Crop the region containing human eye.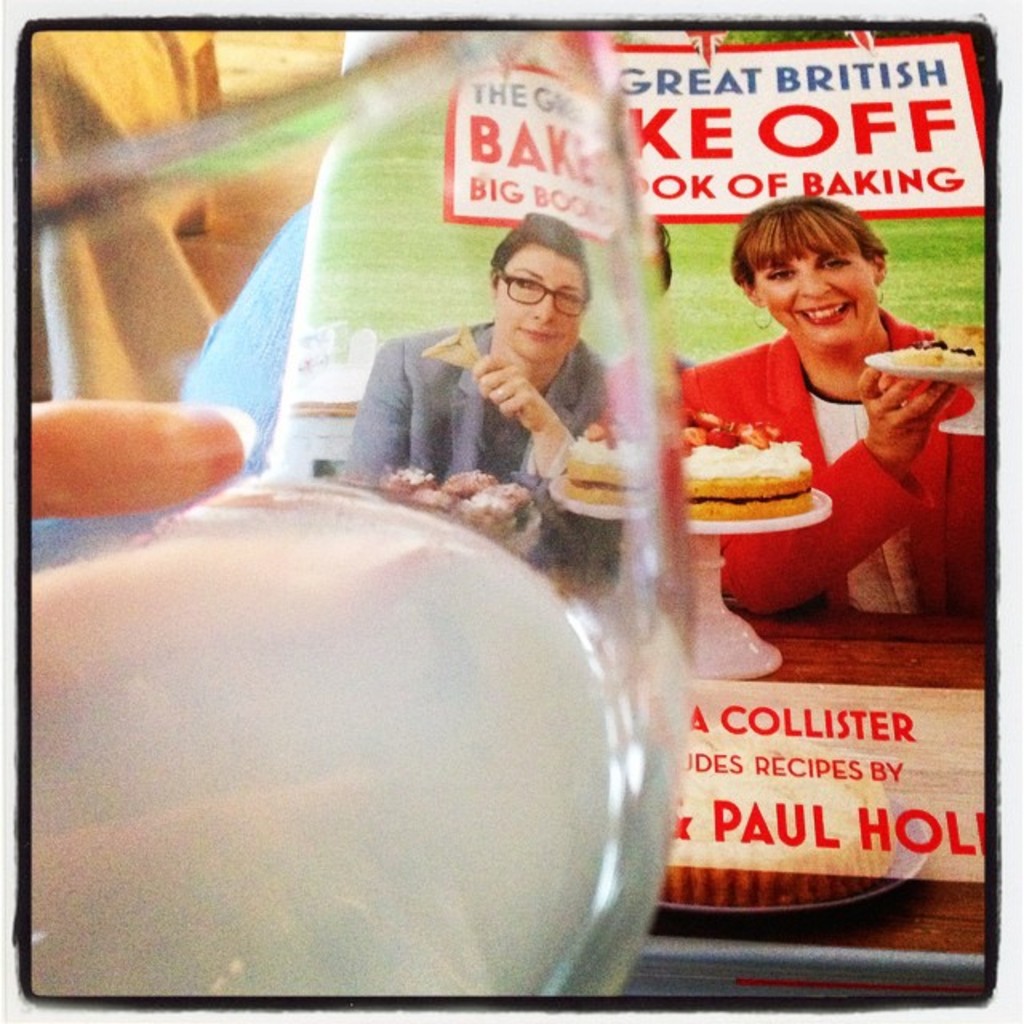
Crop region: (left=514, top=272, right=541, bottom=293).
